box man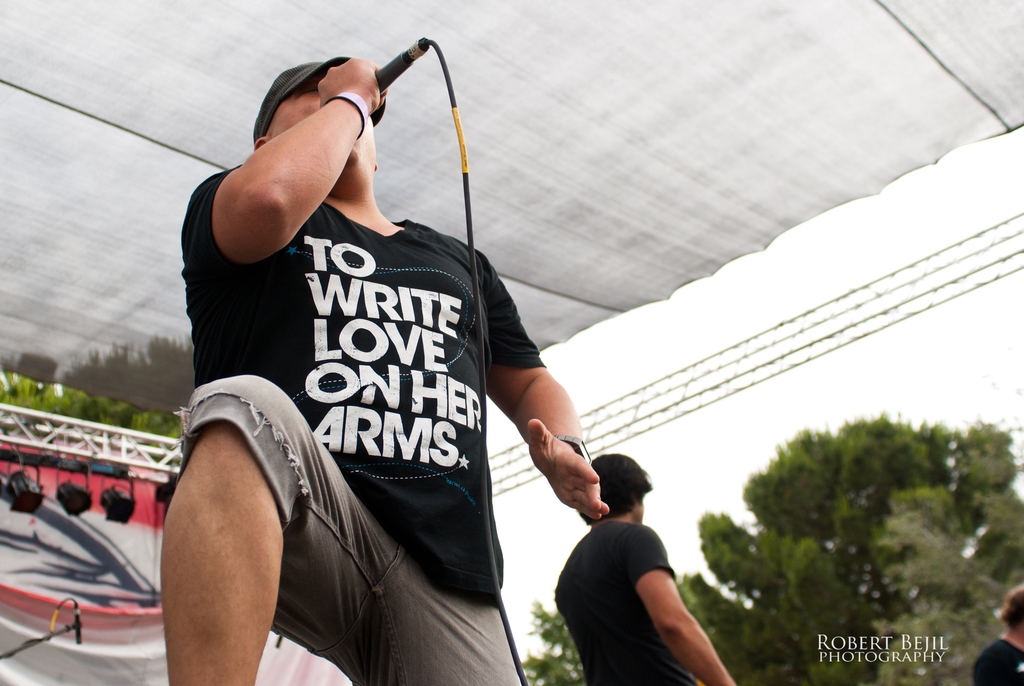
[550, 449, 740, 685]
